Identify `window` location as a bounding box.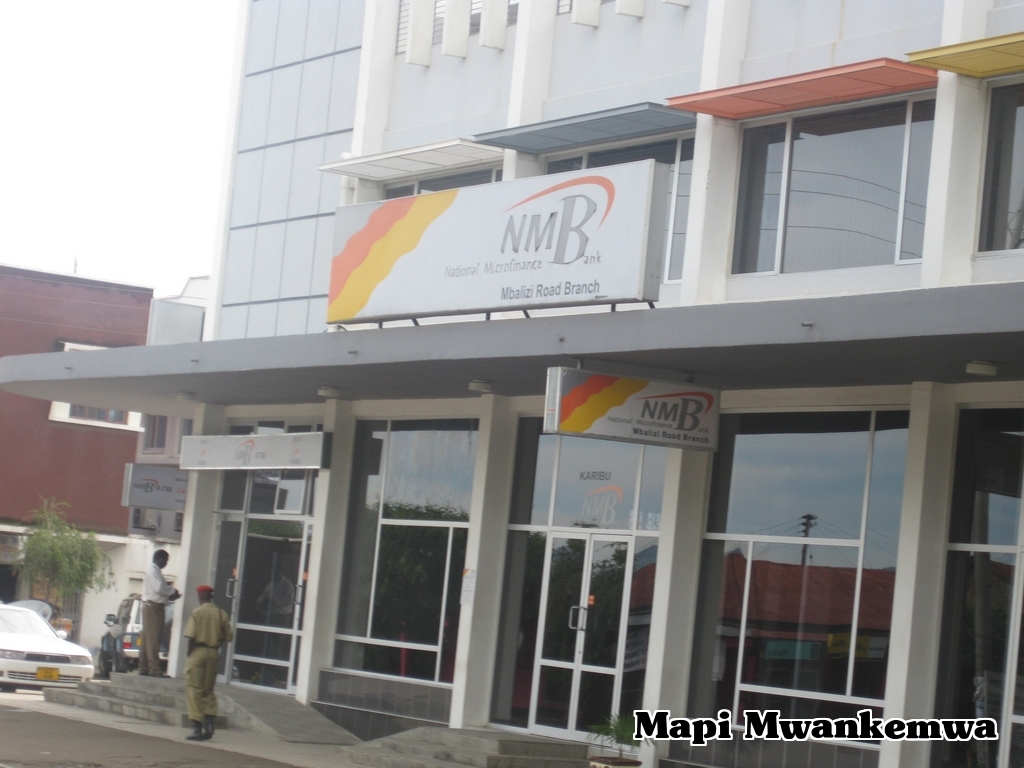
[left=555, top=0, right=612, bottom=9].
